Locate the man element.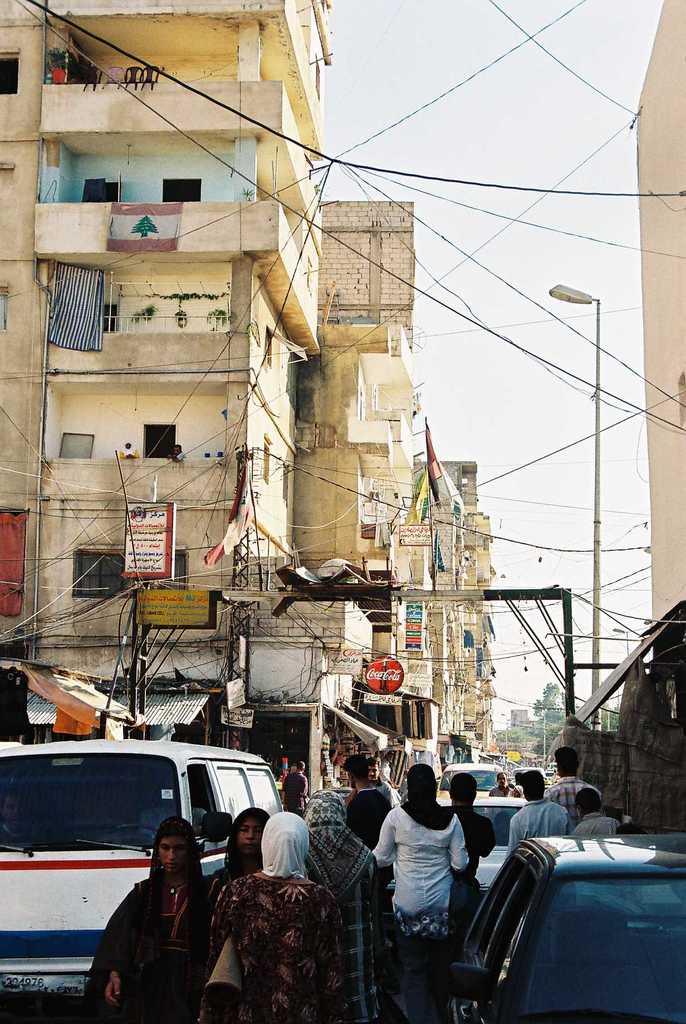
Element bbox: 504:770:567:854.
